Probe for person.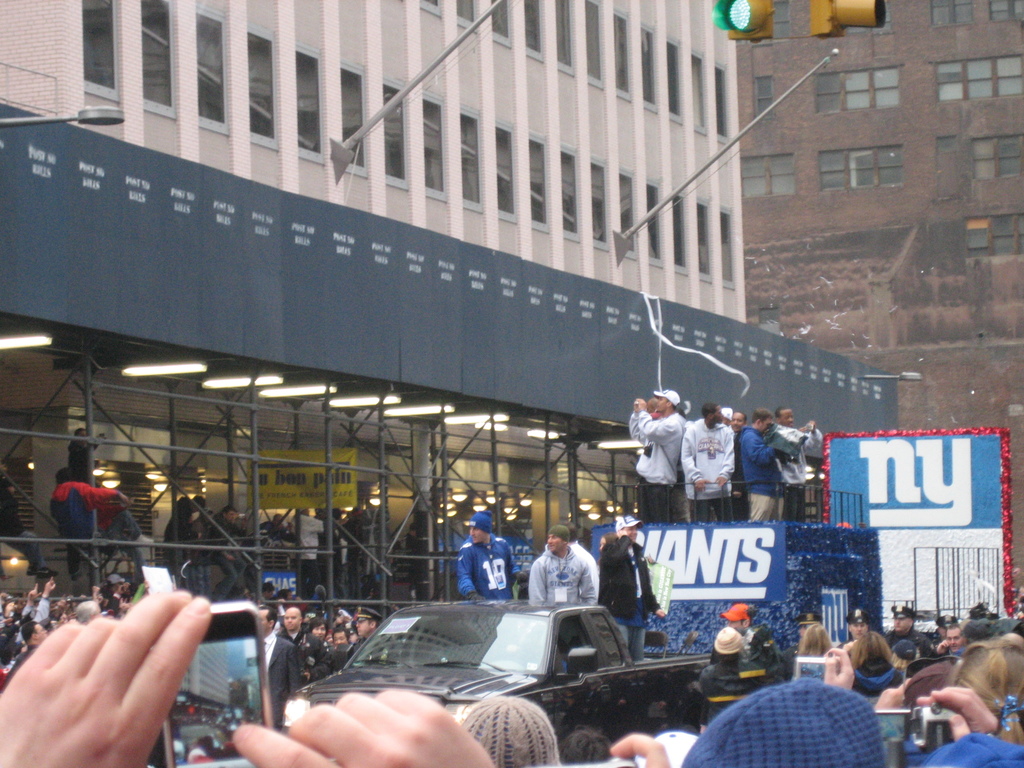
Probe result: left=599, top=516, right=670, bottom=665.
